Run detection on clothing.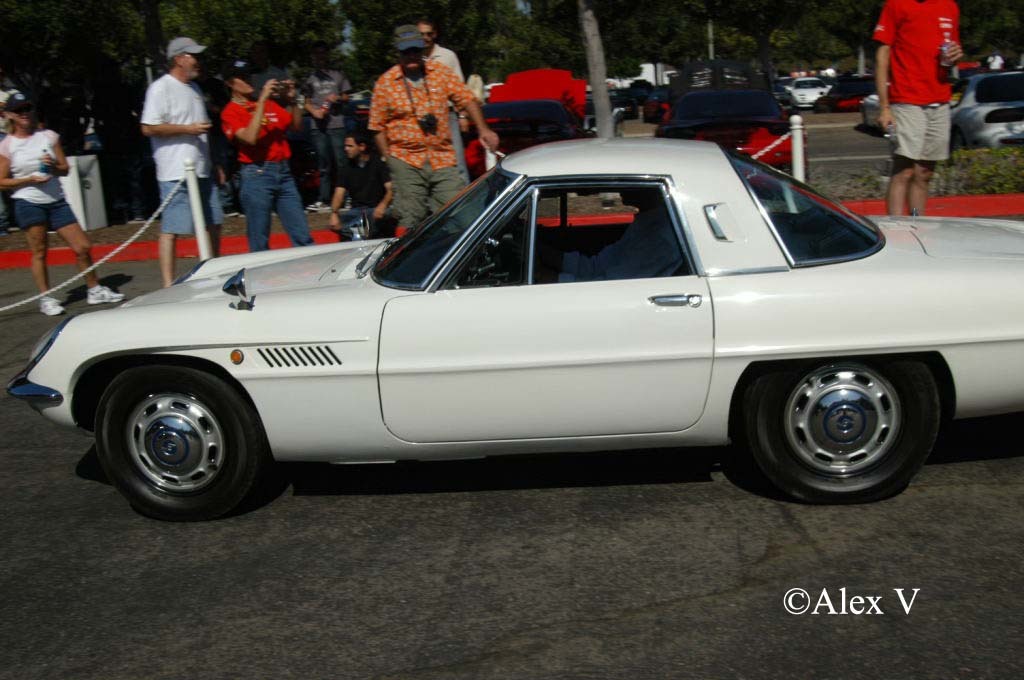
Result: x1=362, y1=58, x2=484, y2=236.
